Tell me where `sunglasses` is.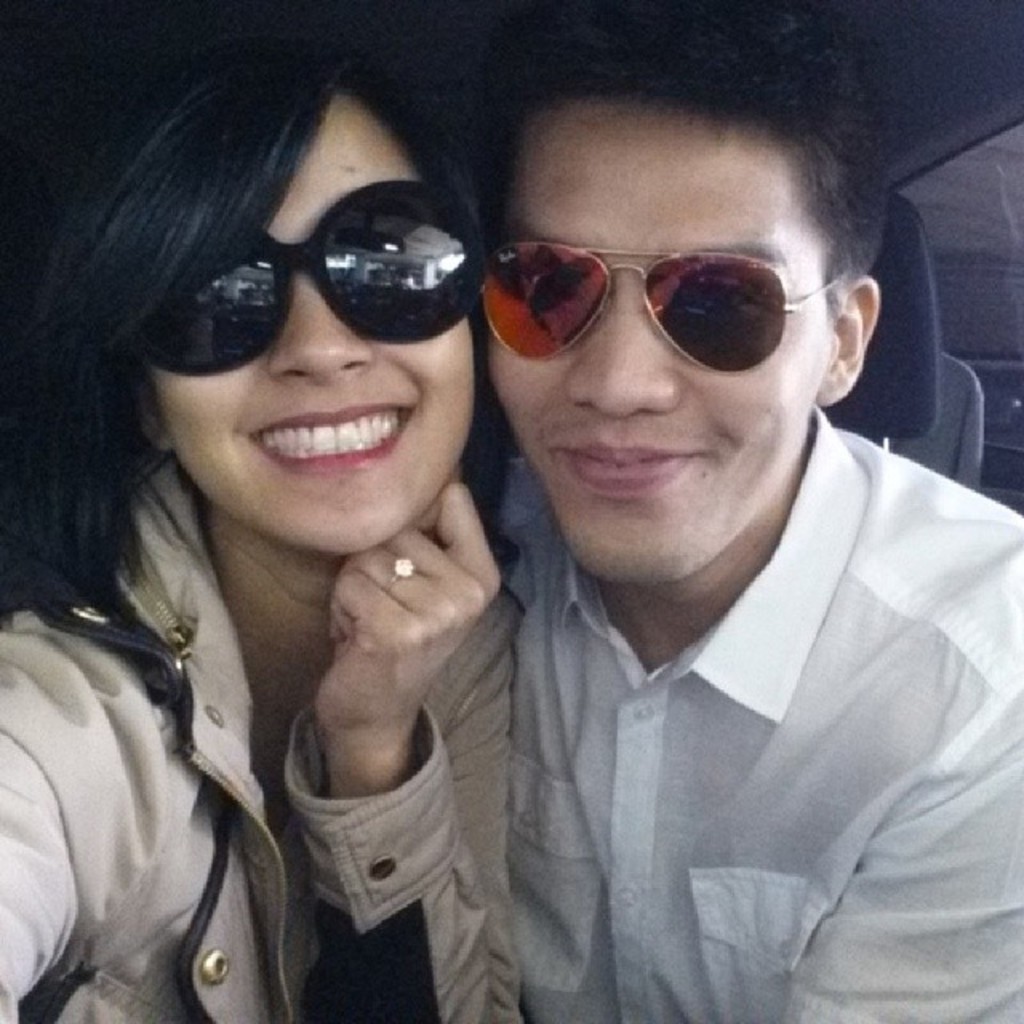
`sunglasses` is at 478,246,848,373.
